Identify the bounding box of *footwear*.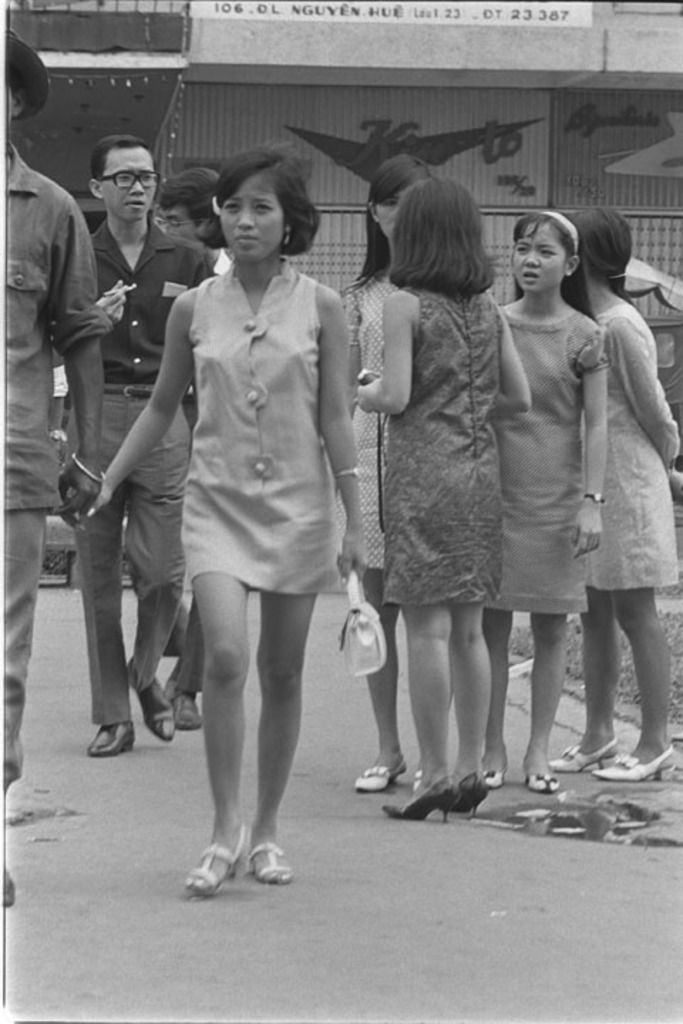
[x1=595, y1=748, x2=679, y2=782].
